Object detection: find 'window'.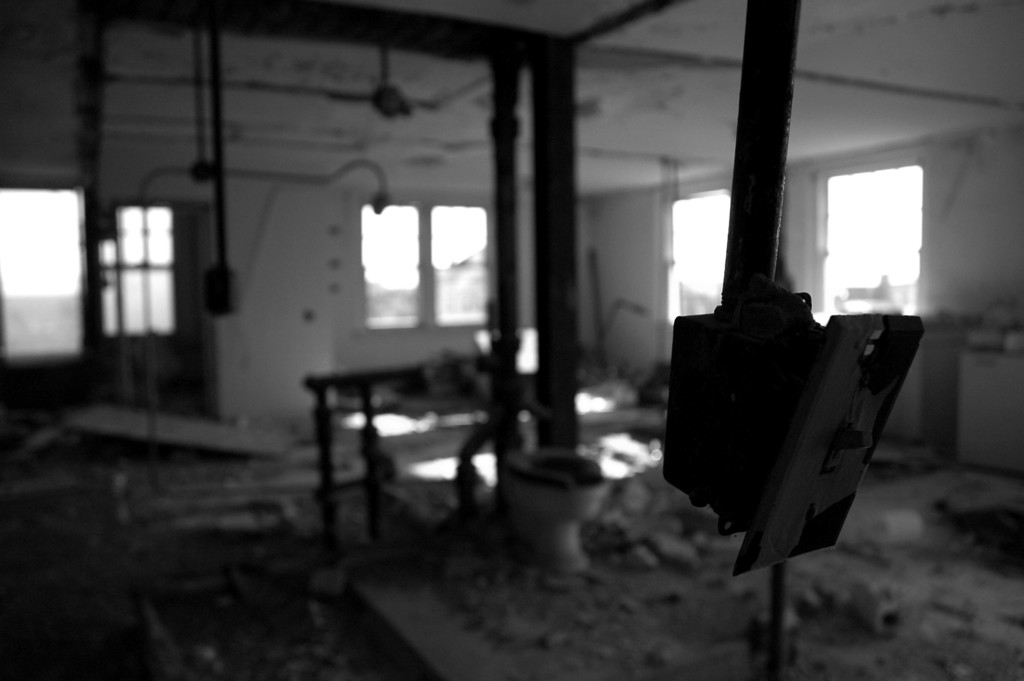
819, 158, 937, 323.
